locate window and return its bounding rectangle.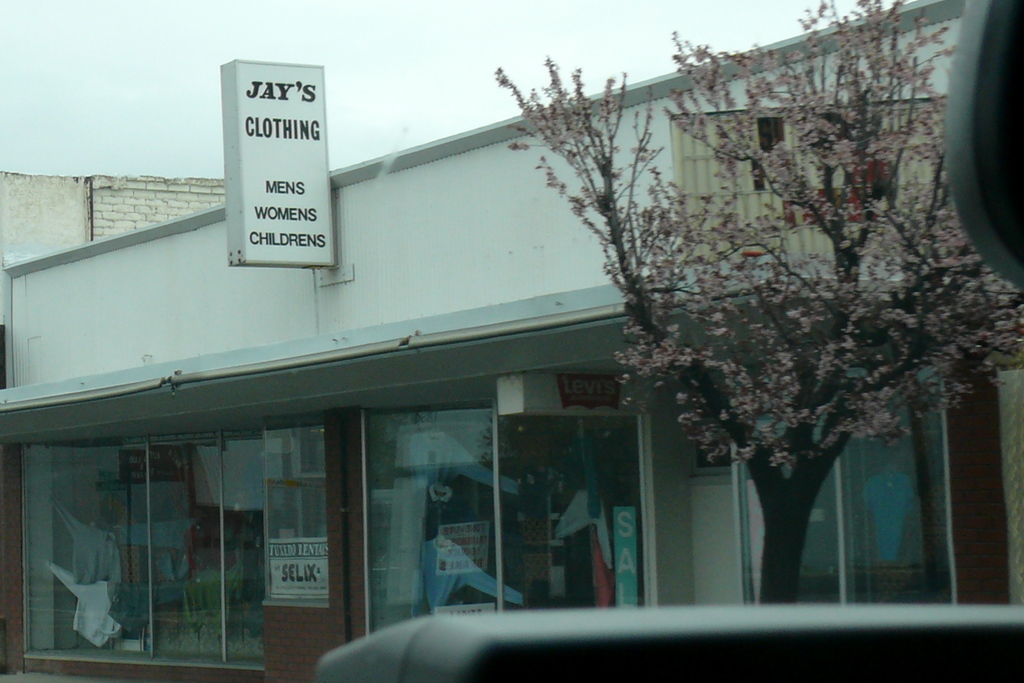
box(668, 96, 959, 284).
